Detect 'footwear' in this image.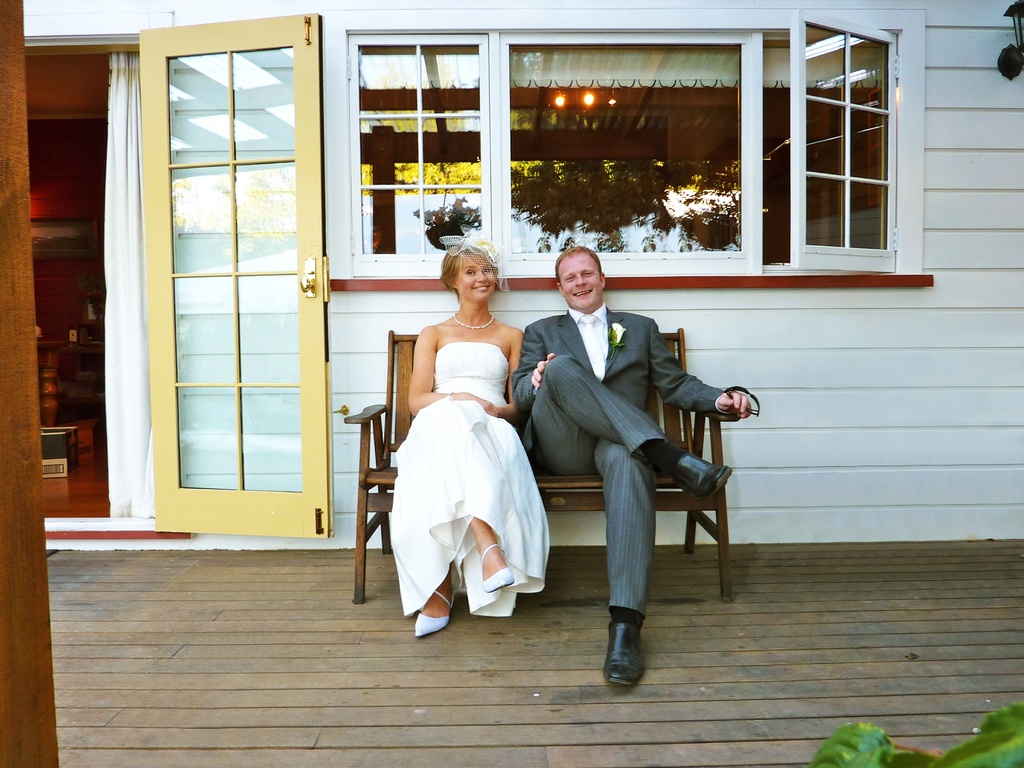
Detection: 479,538,515,591.
